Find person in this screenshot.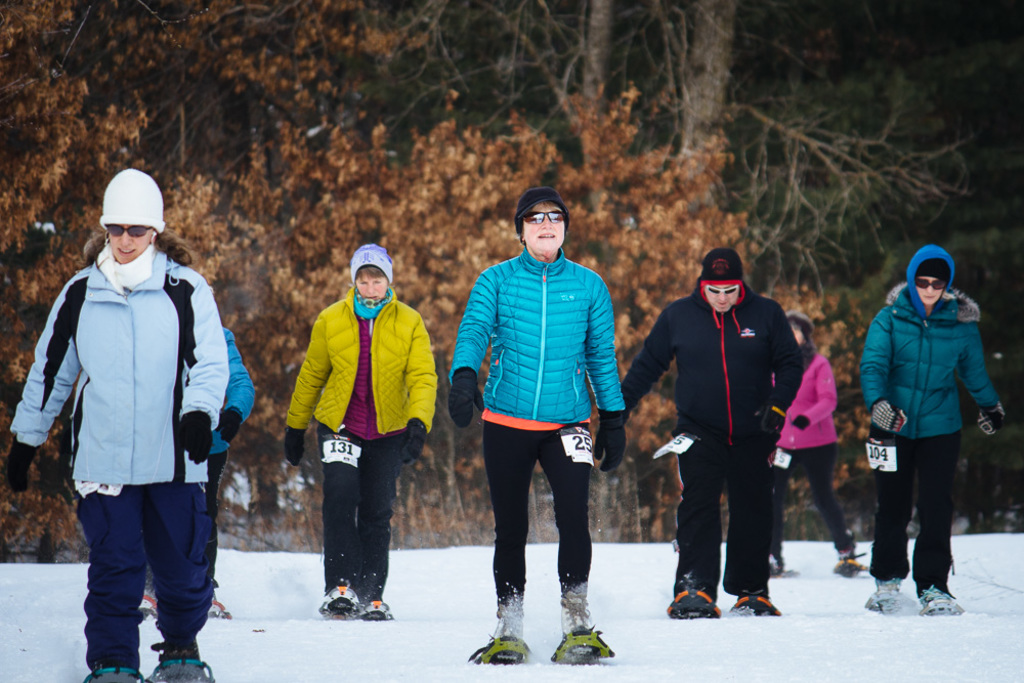
The bounding box for person is bbox=(0, 169, 226, 682).
